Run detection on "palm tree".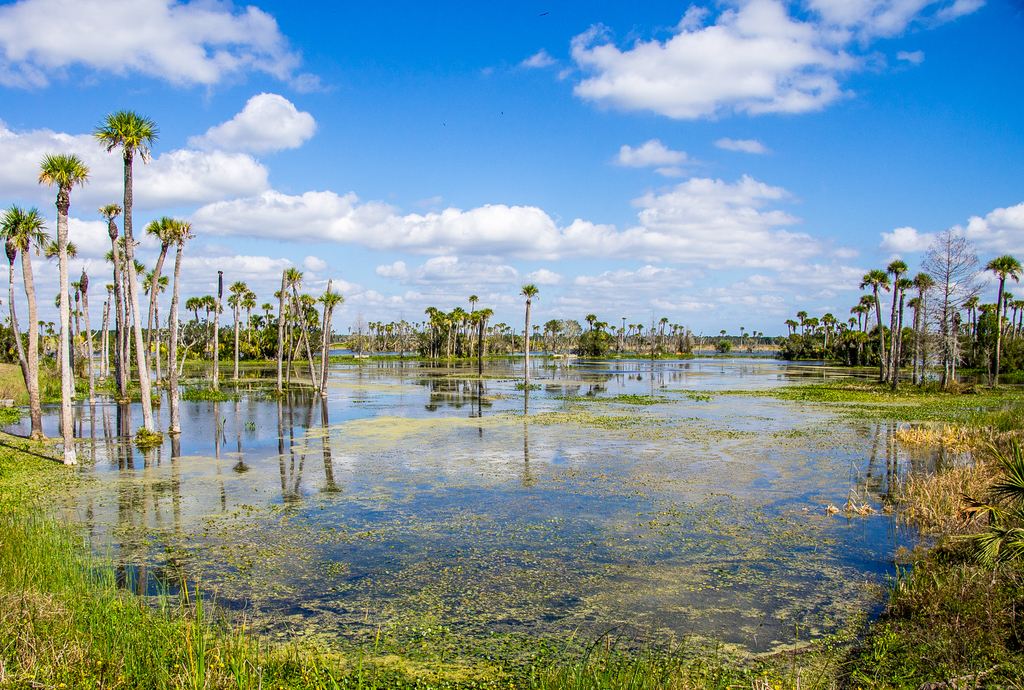
Result: {"x1": 144, "y1": 211, "x2": 173, "y2": 381}.
